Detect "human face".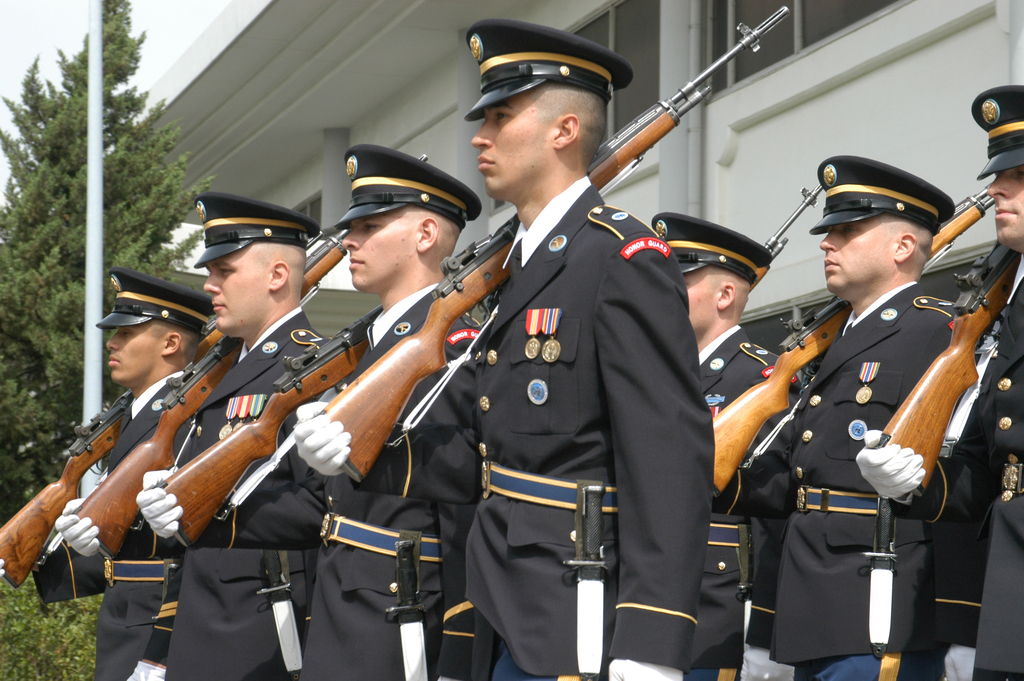
Detected at {"left": 343, "top": 209, "right": 417, "bottom": 295}.
